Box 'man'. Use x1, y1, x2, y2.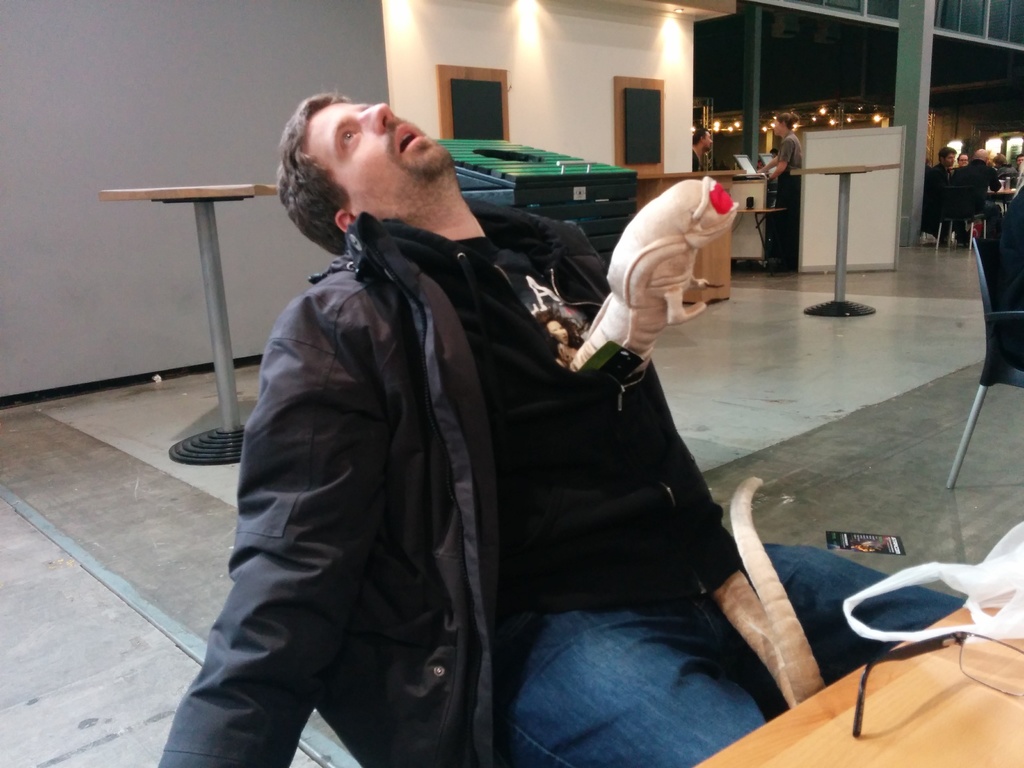
690, 123, 715, 172.
